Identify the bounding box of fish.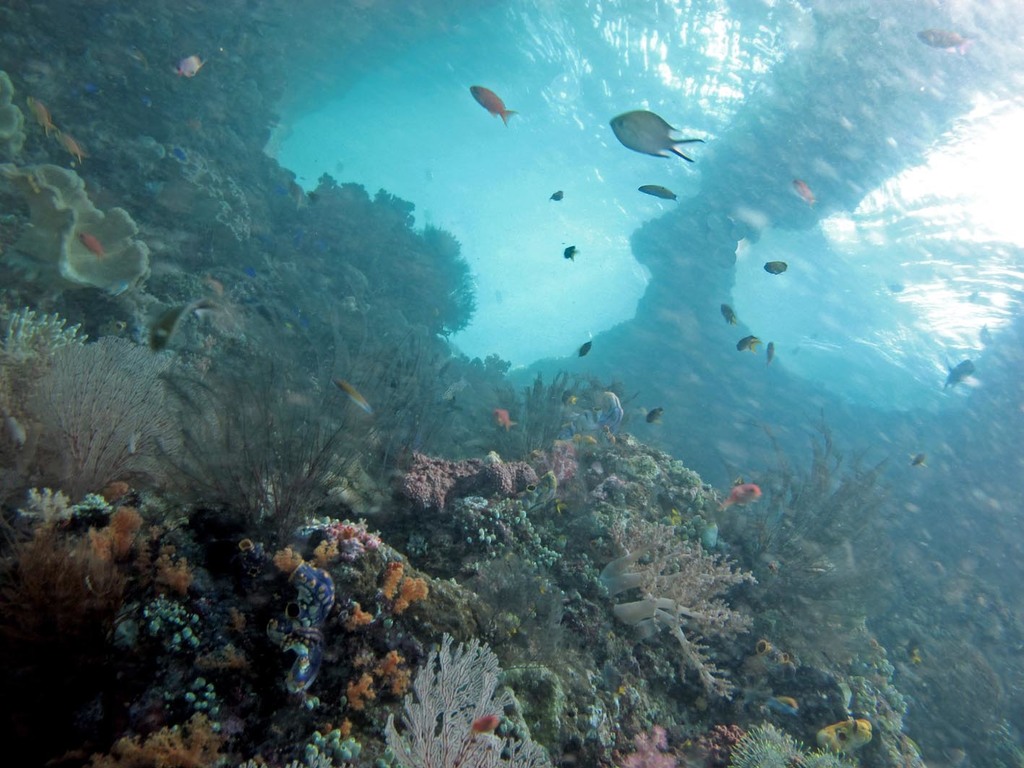
[left=55, top=125, right=88, bottom=162].
